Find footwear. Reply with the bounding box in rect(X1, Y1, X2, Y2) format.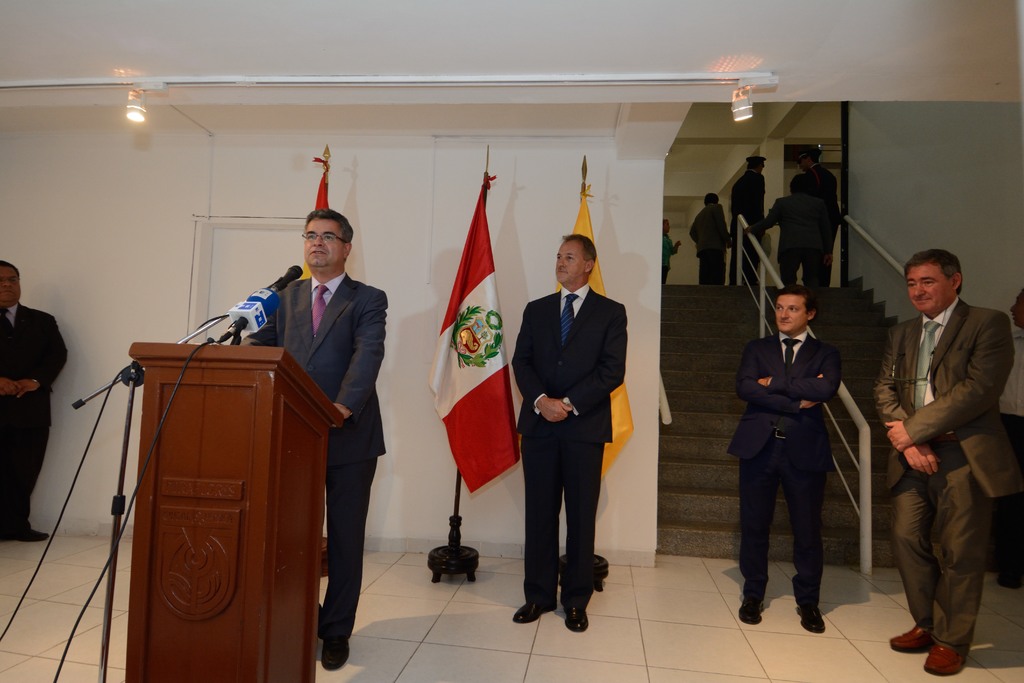
rect(920, 643, 966, 677).
